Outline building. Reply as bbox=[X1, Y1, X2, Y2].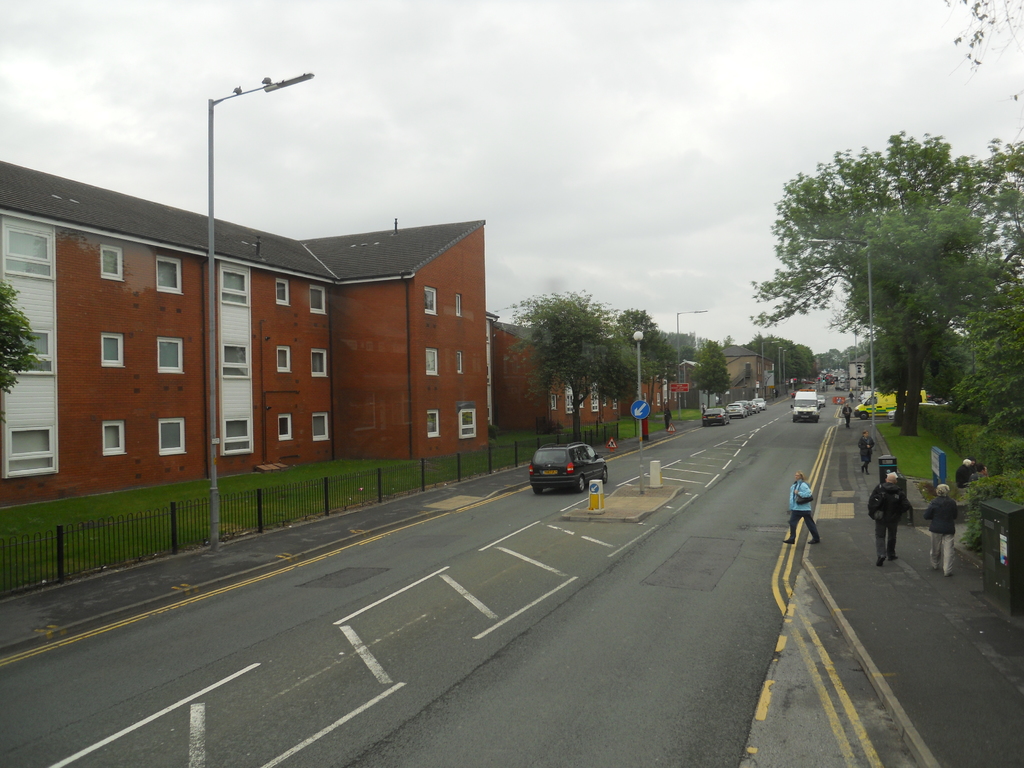
bbox=[840, 359, 867, 392].
